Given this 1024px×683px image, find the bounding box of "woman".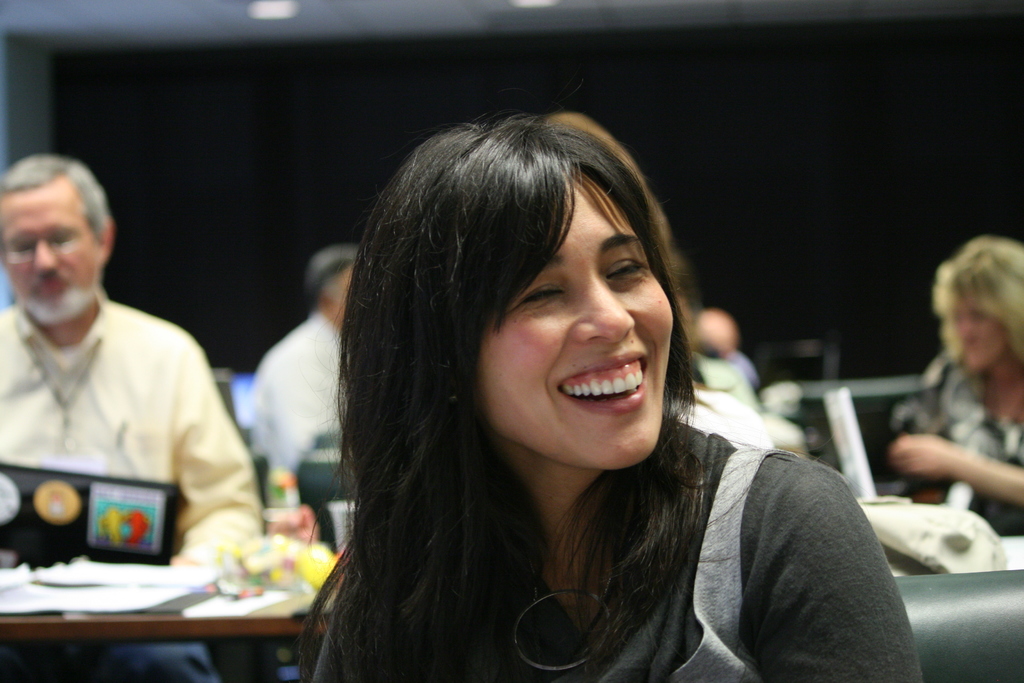
crop(888, 235, 1023, 536).
